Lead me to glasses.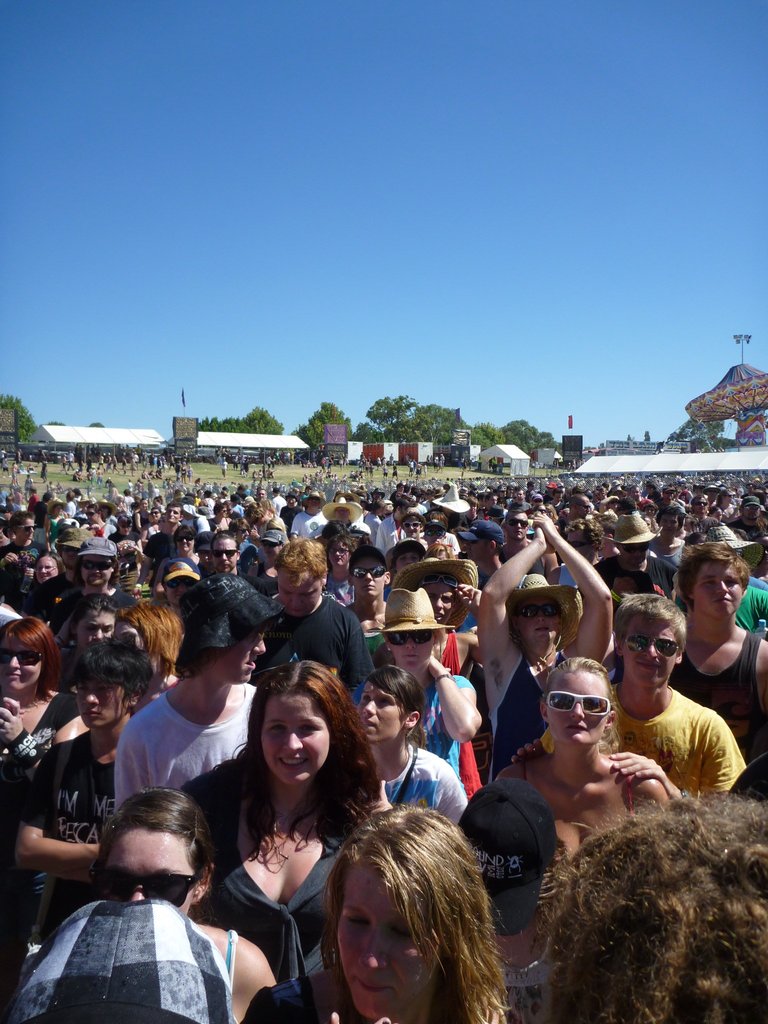
Lead to <bbox>694, 502, 708, 505</bbox>.
